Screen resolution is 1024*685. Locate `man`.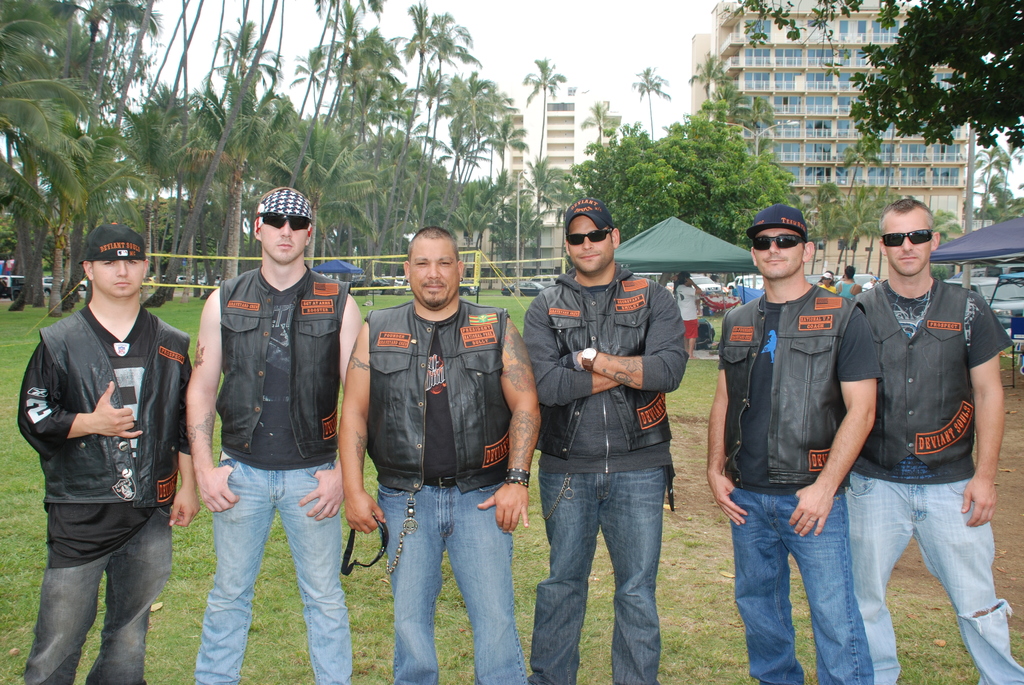
pyautogui.locateOnScreen(675, 269, 705, 361).
